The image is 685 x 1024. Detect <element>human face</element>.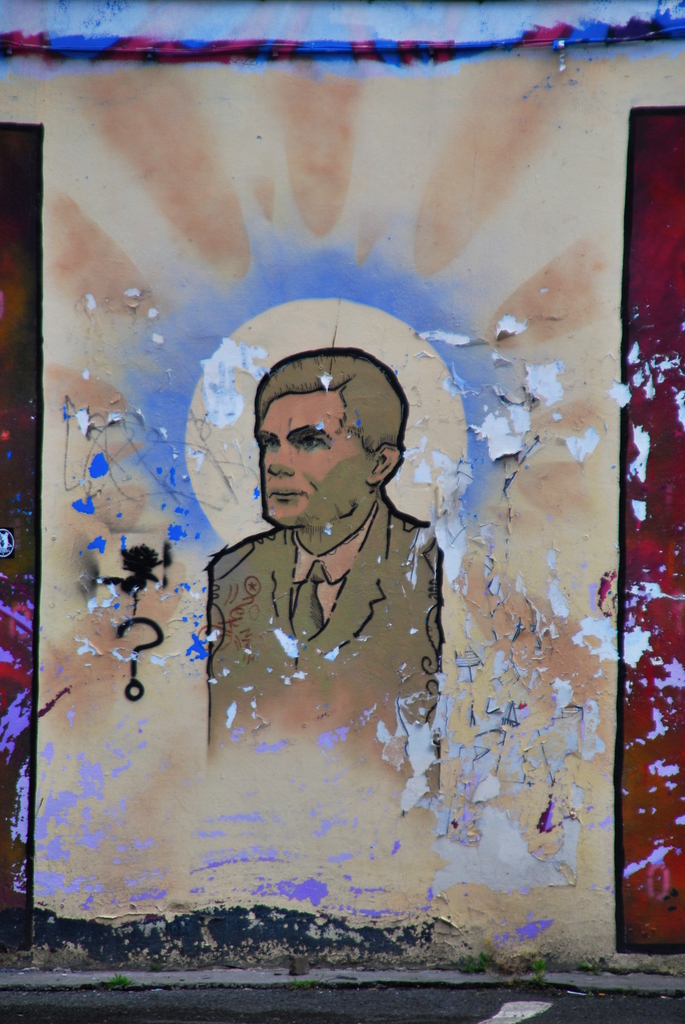
Detection: Rect(257, 397, 369, 529).
